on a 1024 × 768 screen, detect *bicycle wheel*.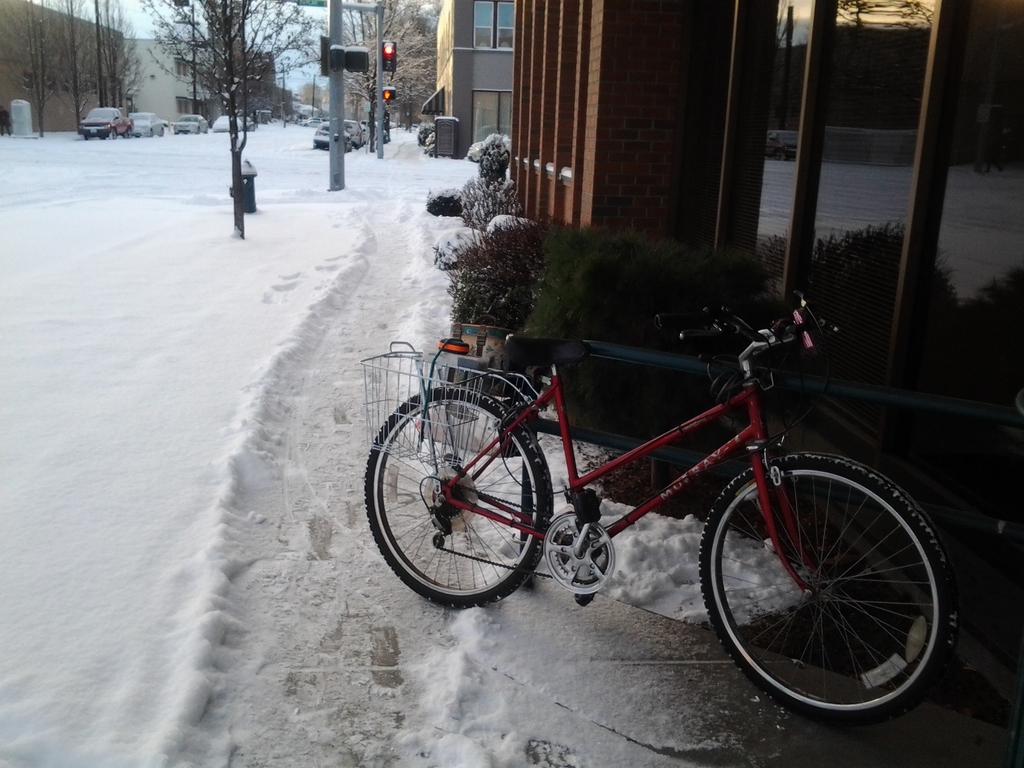
(x1=692, y1=446, x2=966, y2=728).
